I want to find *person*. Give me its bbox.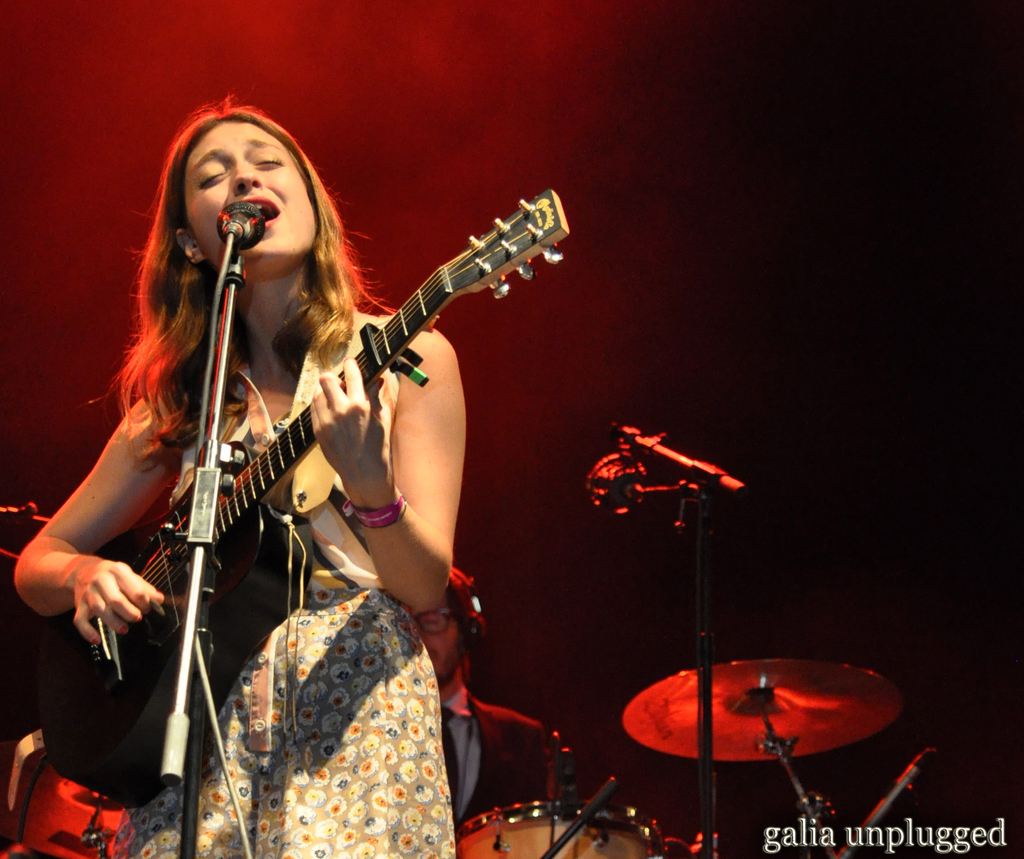
x1=411, y1=562, x2=575, y2=824.
